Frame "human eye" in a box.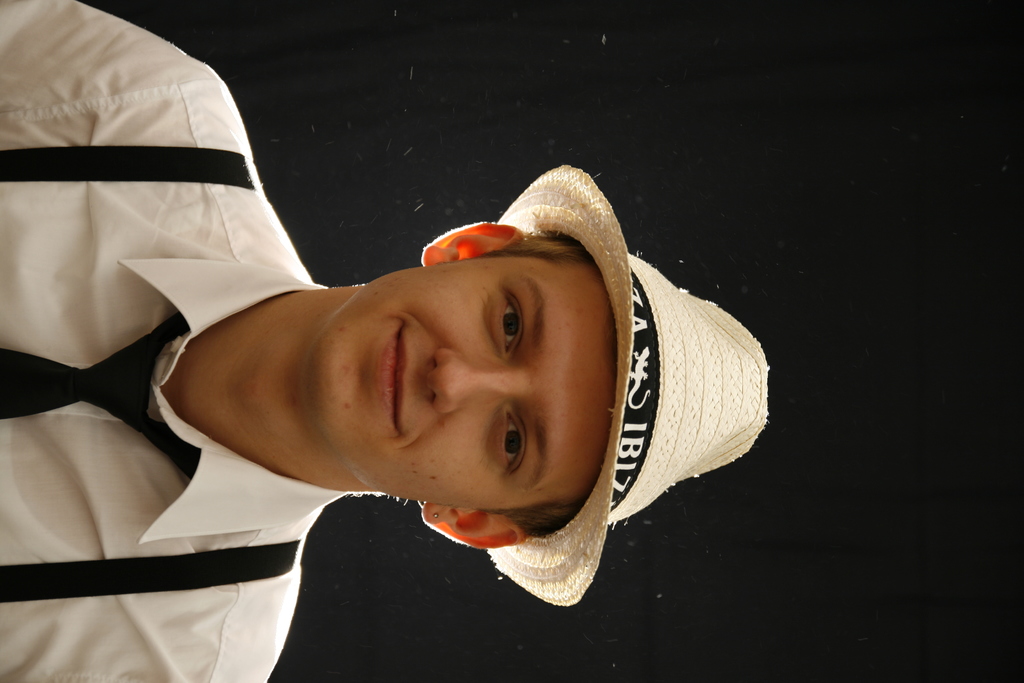
473, 287, 549, 366.
